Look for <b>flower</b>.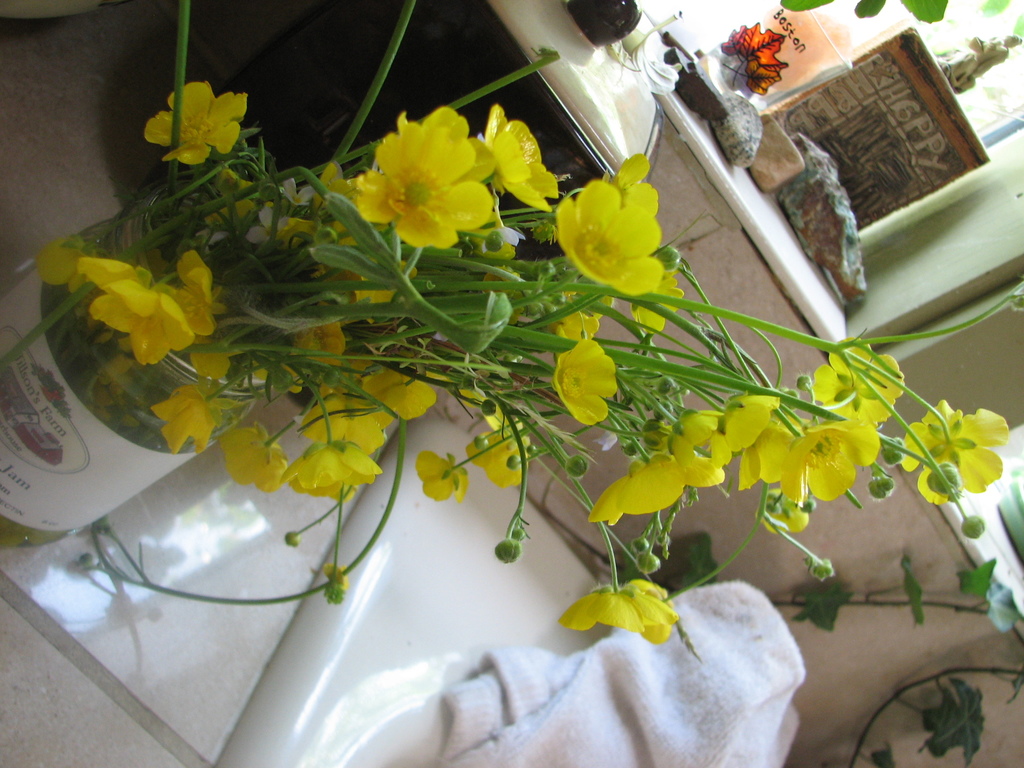
Found: left=556, top=580, right=684, bottom=653.
